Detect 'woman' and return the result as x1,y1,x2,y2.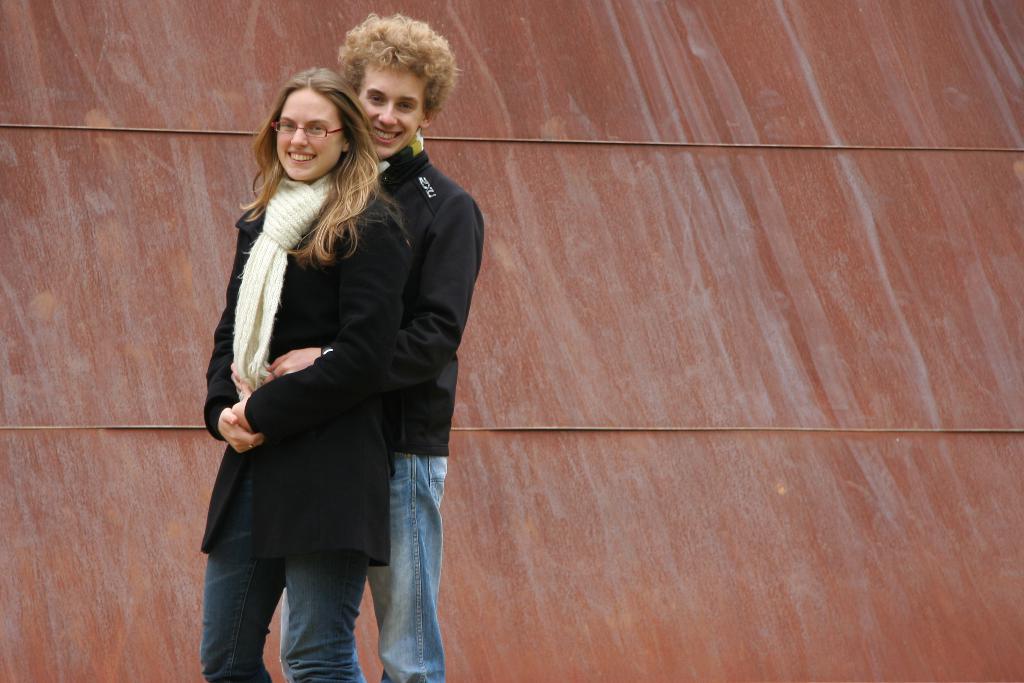
182,55,464,671.
